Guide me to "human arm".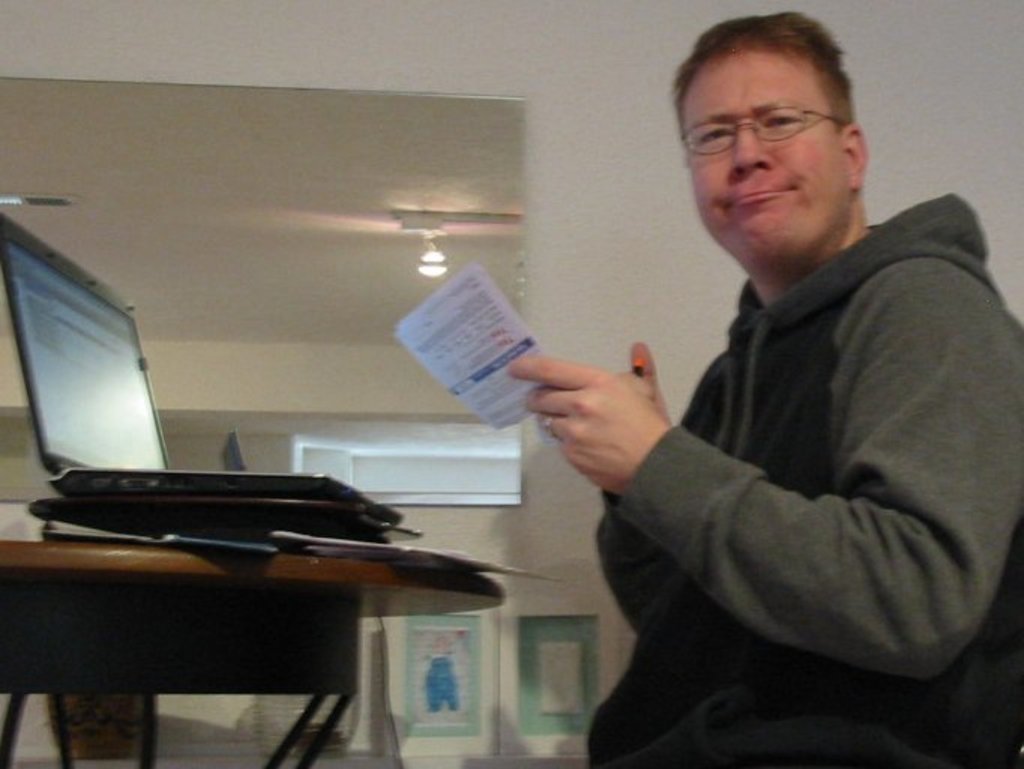
Guidance: <bbox>599, 276, 982, 710</bbox>.
